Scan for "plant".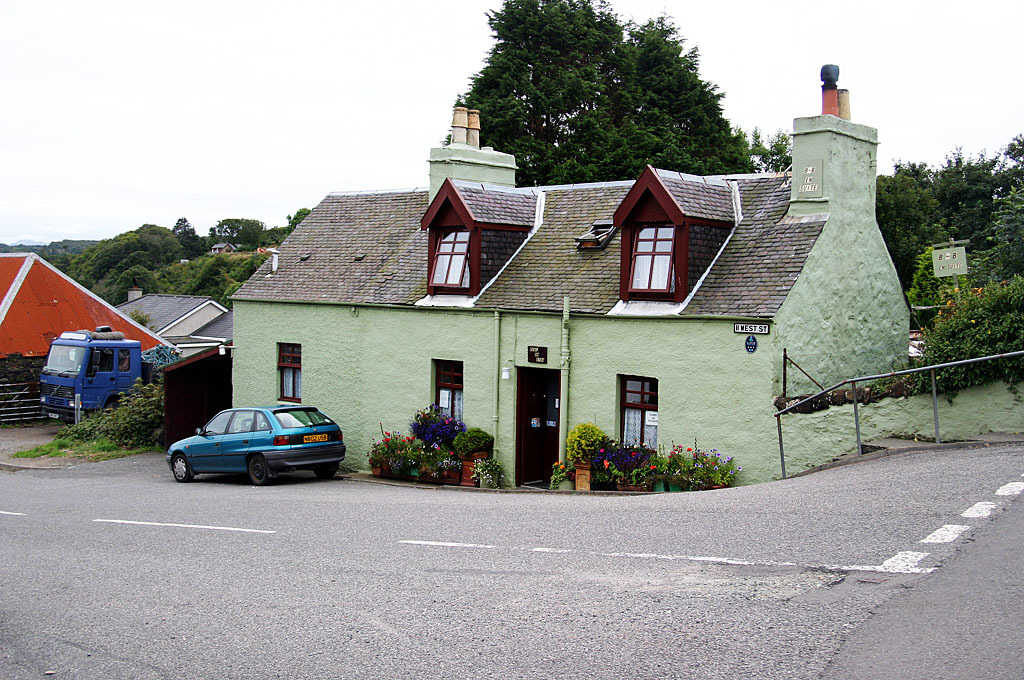
Scan result: [left=126, top=309, right=155, bottom=331].
